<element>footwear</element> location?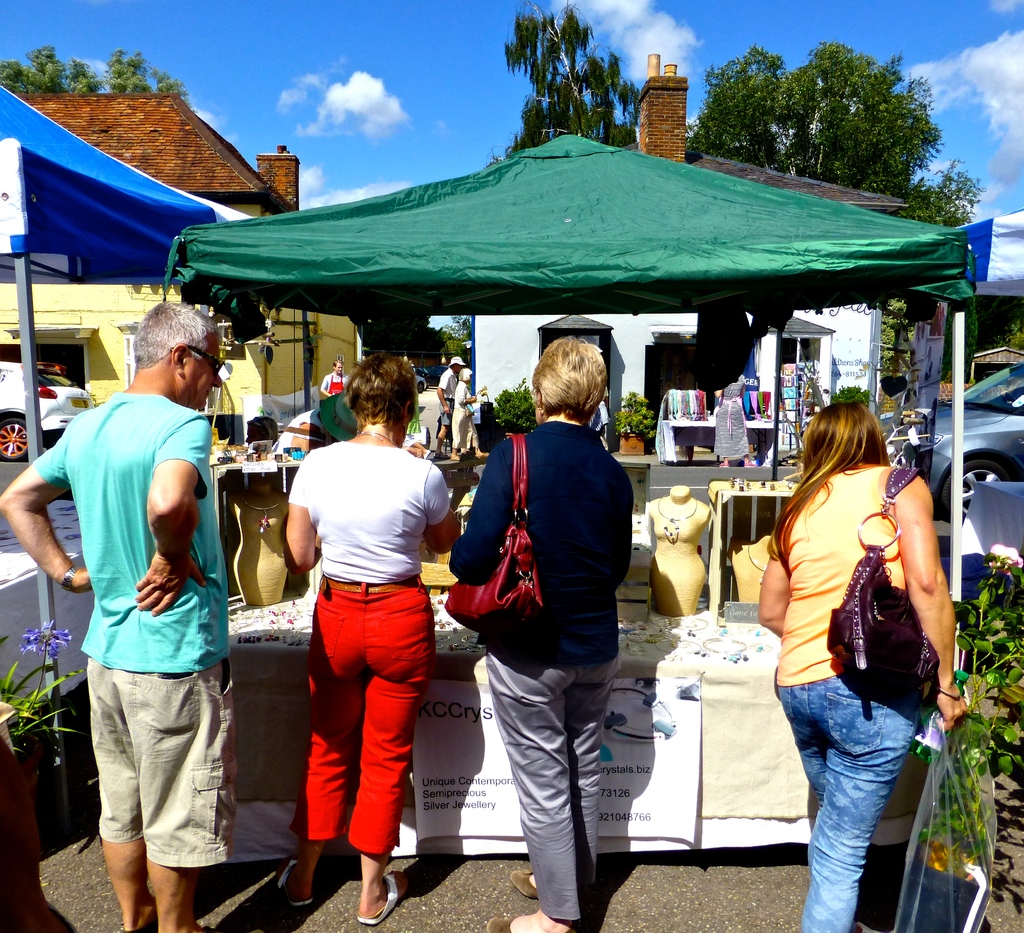
505 872 537 902
